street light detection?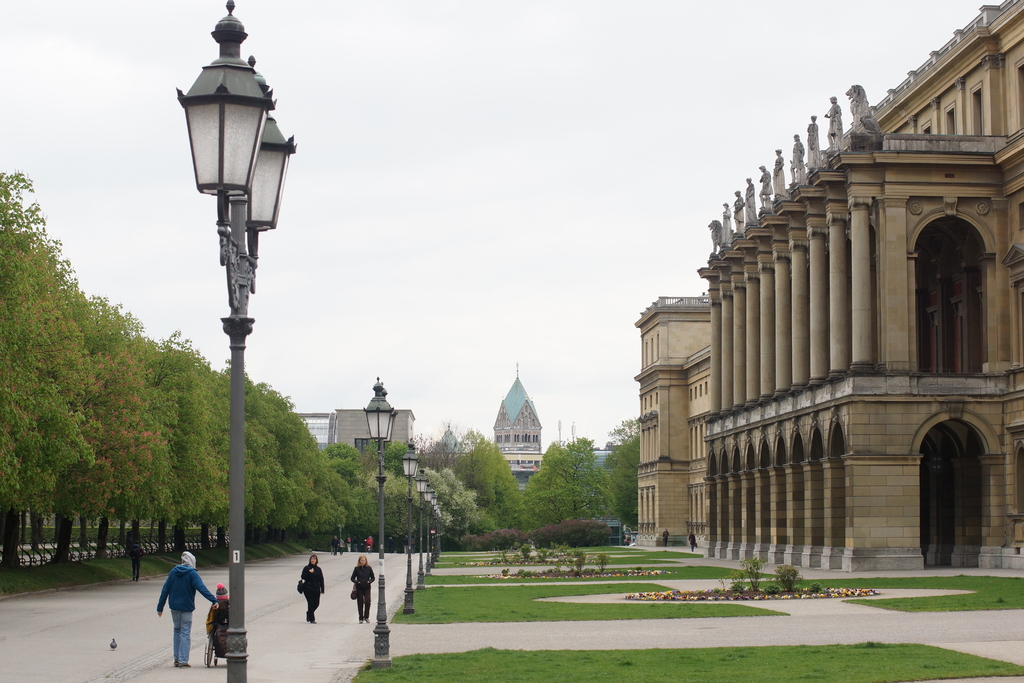
172:0:302:682
